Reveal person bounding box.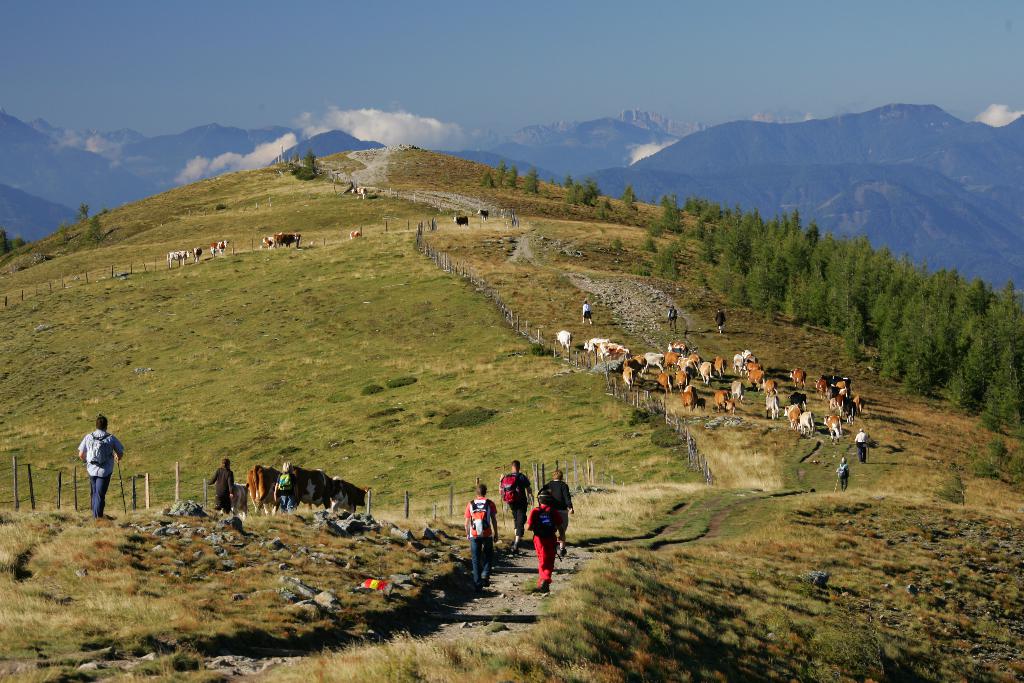
Revealed: l=668, t=304, r=679, b=332.
